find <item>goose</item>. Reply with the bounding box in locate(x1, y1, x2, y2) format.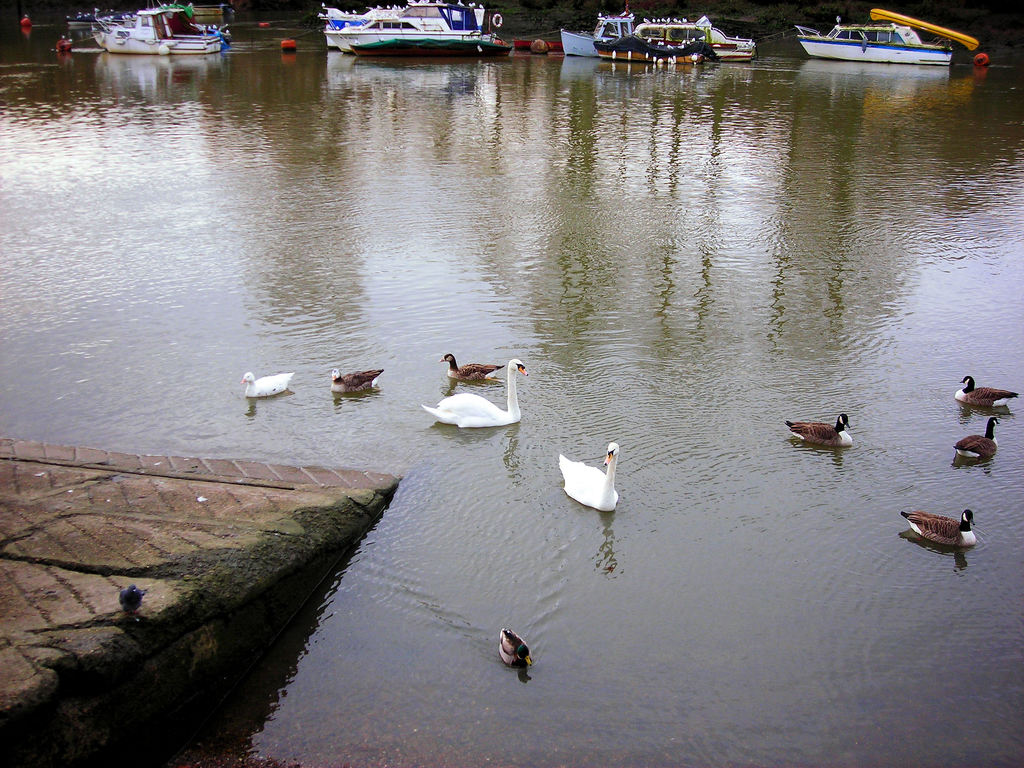
locate(445, 355, 502, 383).
